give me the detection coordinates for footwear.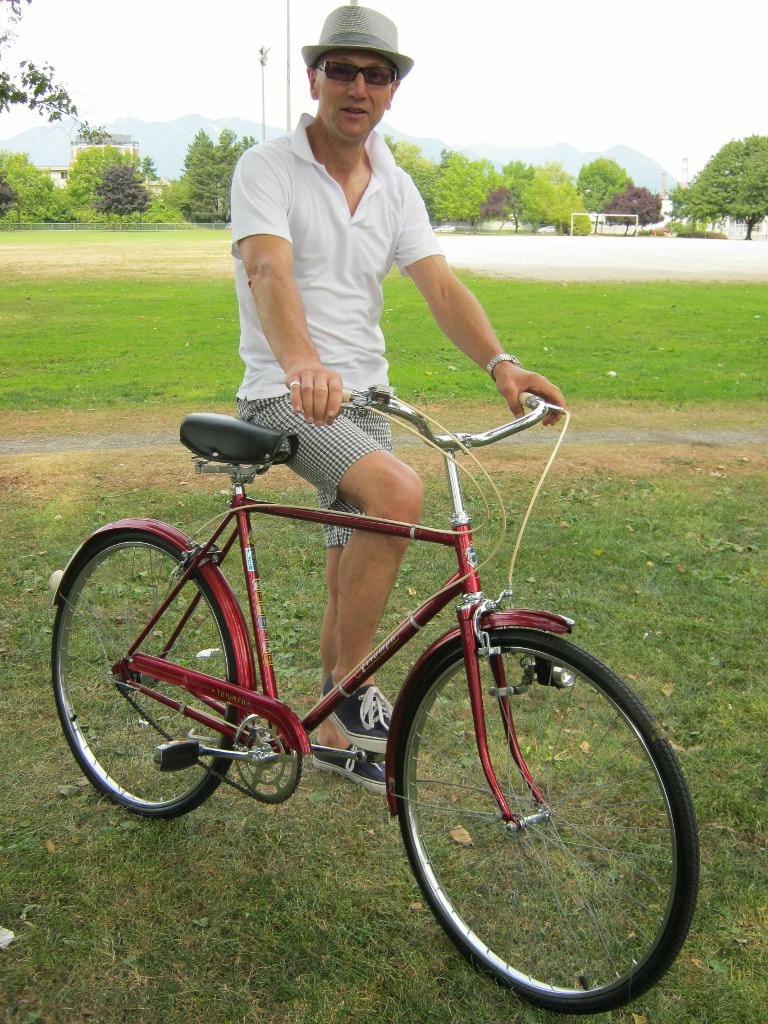
bbox=(304, 745, 391, 795).
